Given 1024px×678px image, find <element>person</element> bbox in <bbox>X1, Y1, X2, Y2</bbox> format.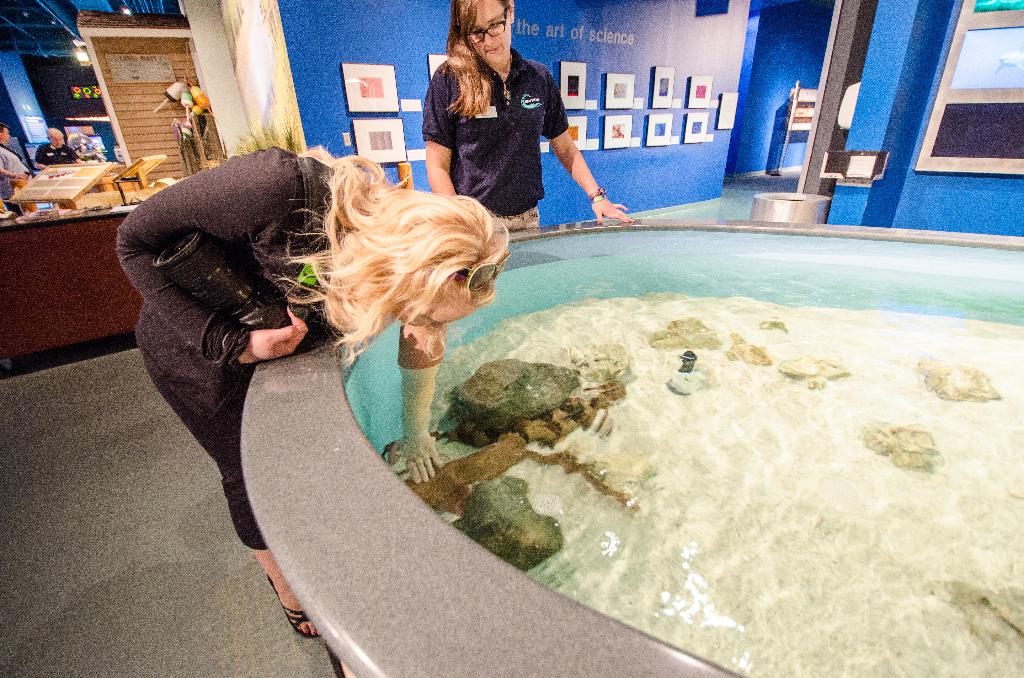
<bbox>417, 0, 627, 222</bbox>.
